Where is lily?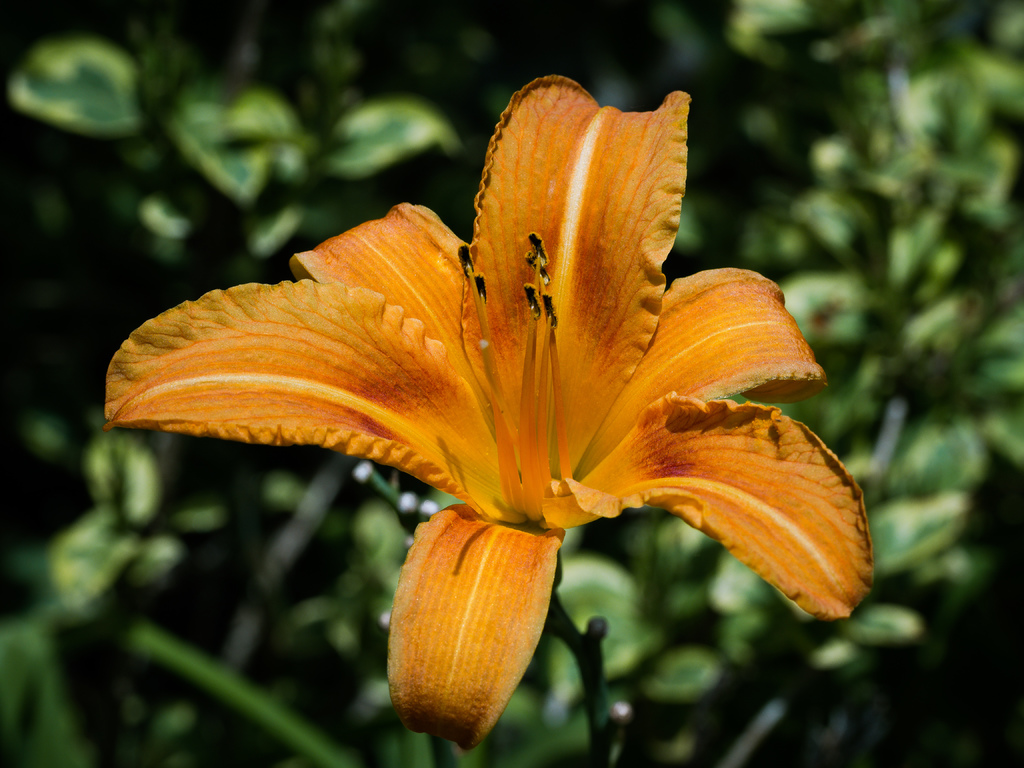
l=100, t=74, r=874, b=752.
